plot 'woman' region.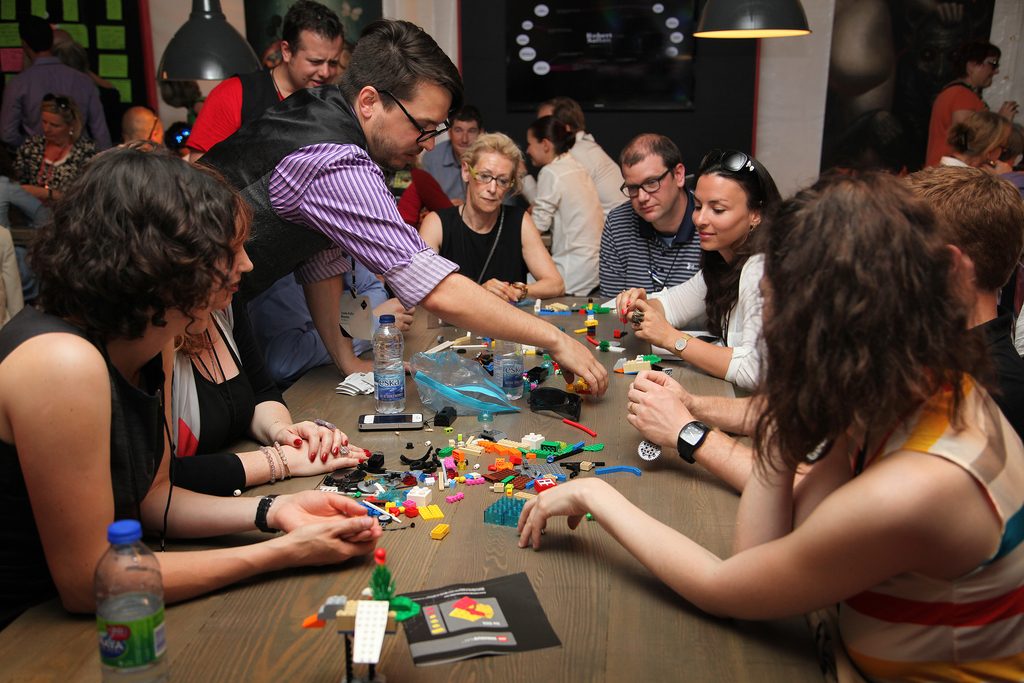
Plotted at x1=540 y1=146 x2=995 y2=682.
